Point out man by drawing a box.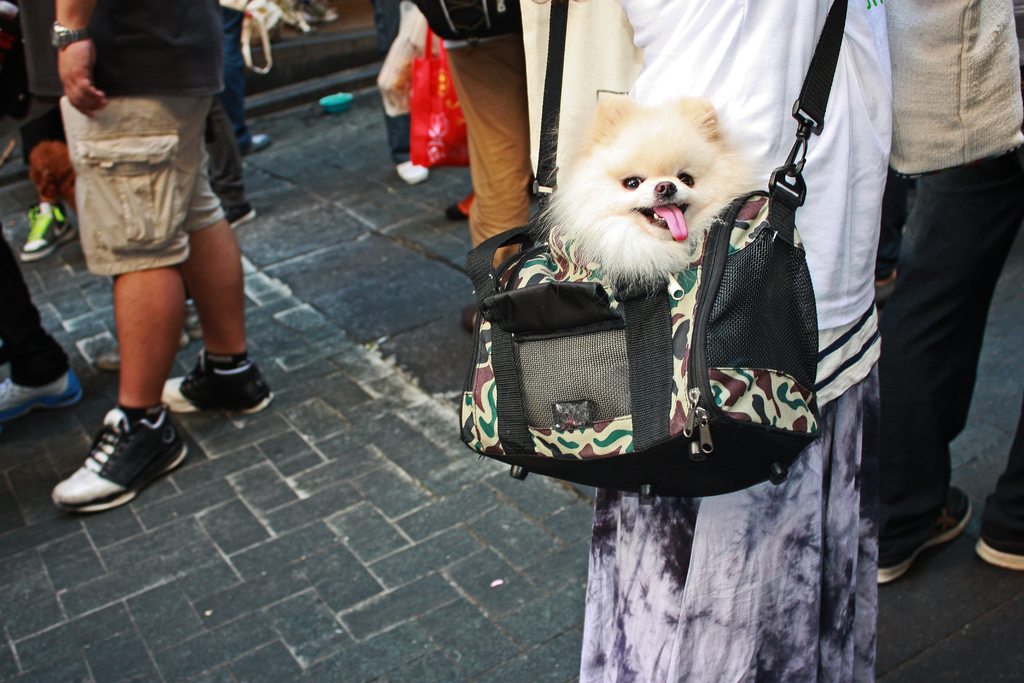
bbox=(879, 0, 1023, 580).
